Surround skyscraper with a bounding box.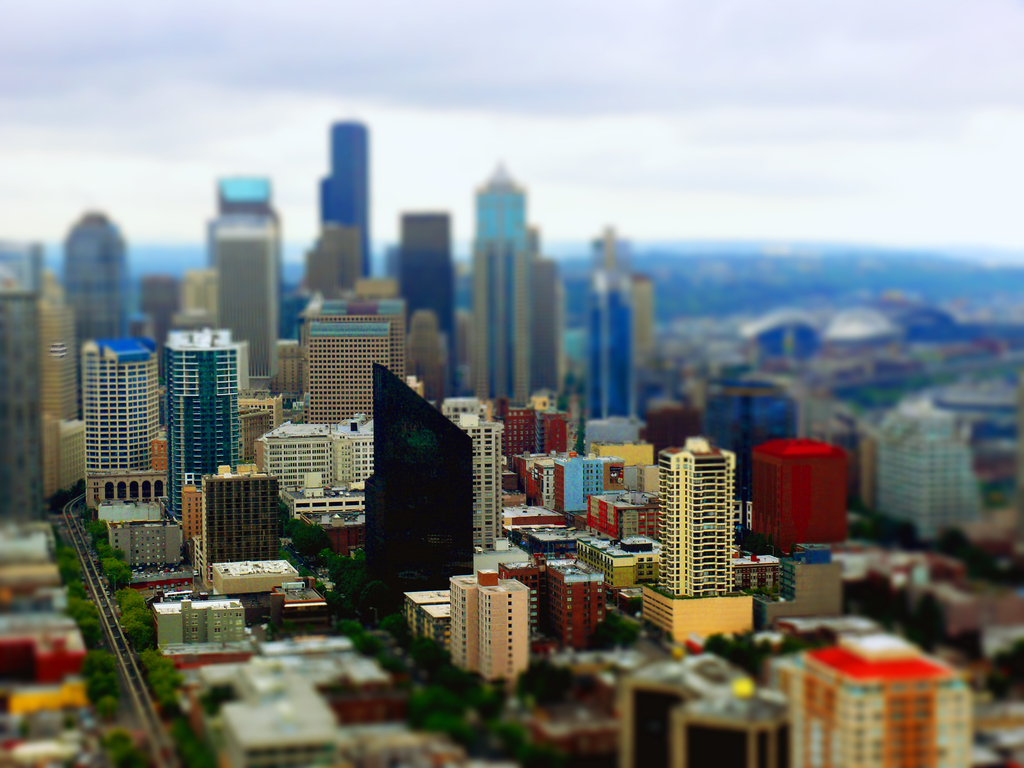
l=368, t=364, r=477, b=620.
